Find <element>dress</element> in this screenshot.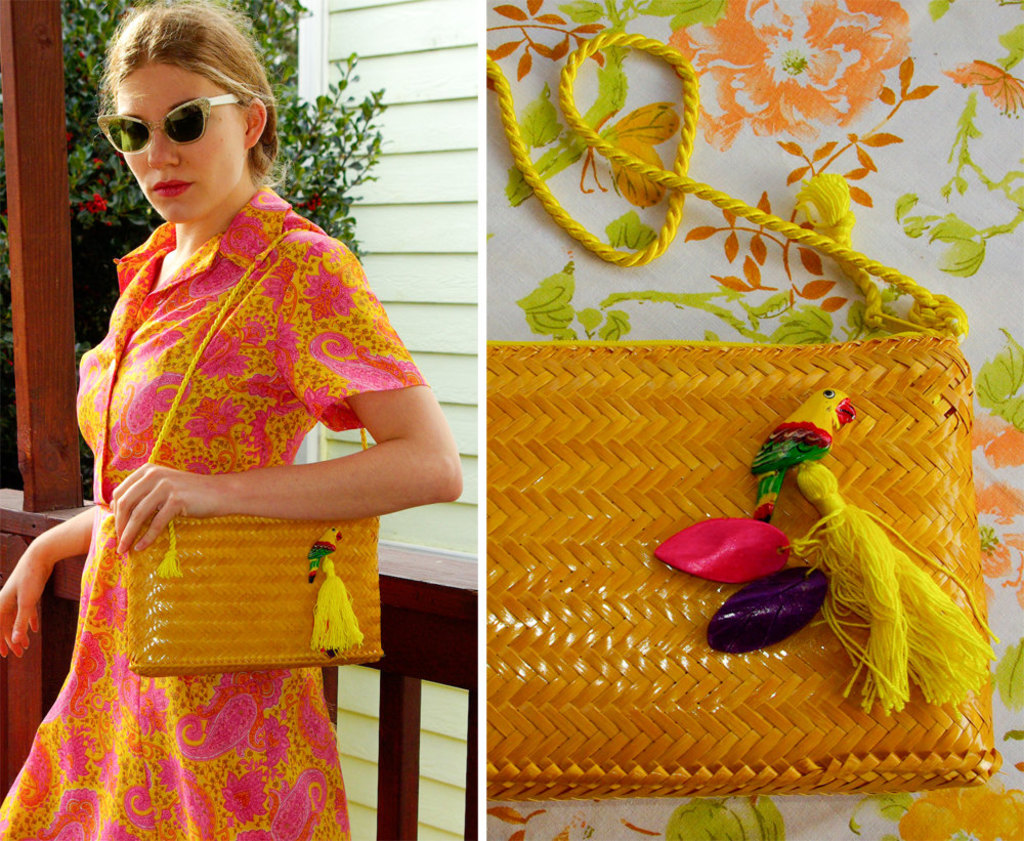
The bounding box for <element>dress</element> is box(0, 184, 431, 840).
